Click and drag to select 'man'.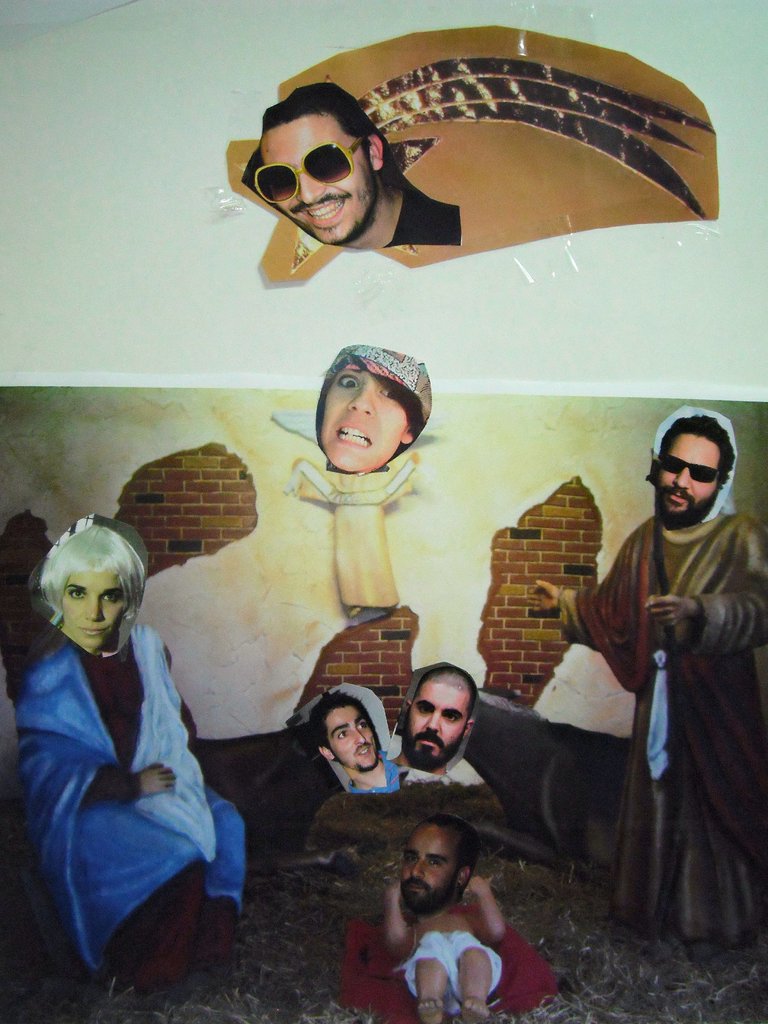
Selection: (383,664,483,777).
